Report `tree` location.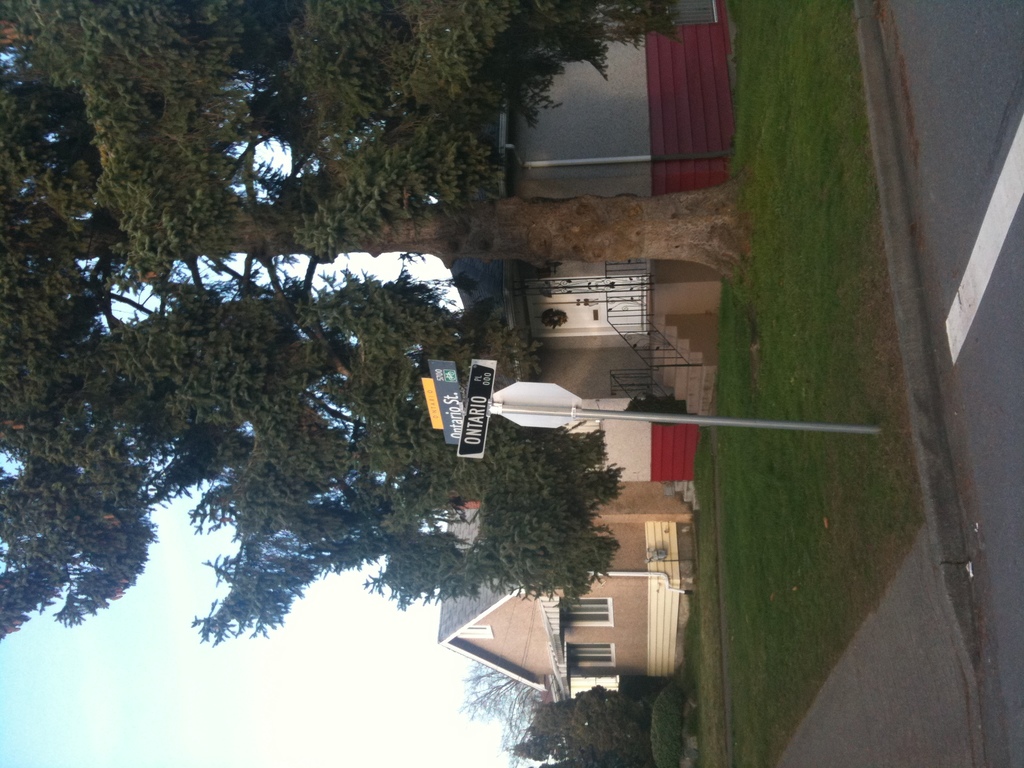
Report: [x1=0, y1=0, x2=750, y2=639].
